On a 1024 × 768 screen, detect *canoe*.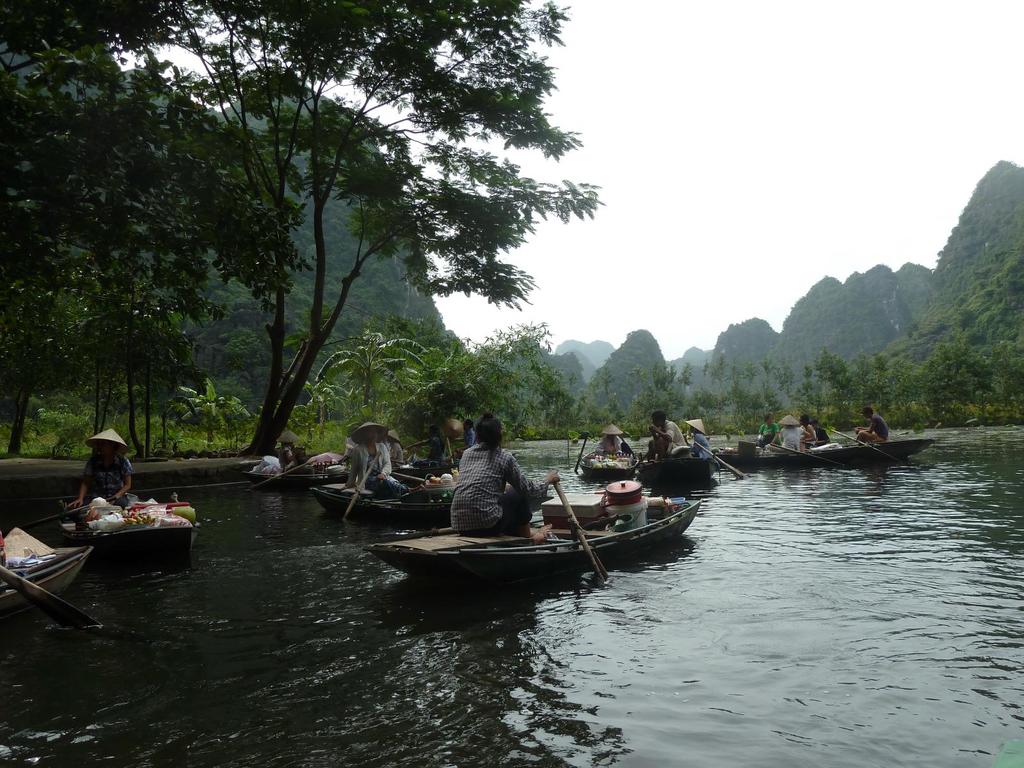
x1=0 y1=543 x2=95 y2=612.
